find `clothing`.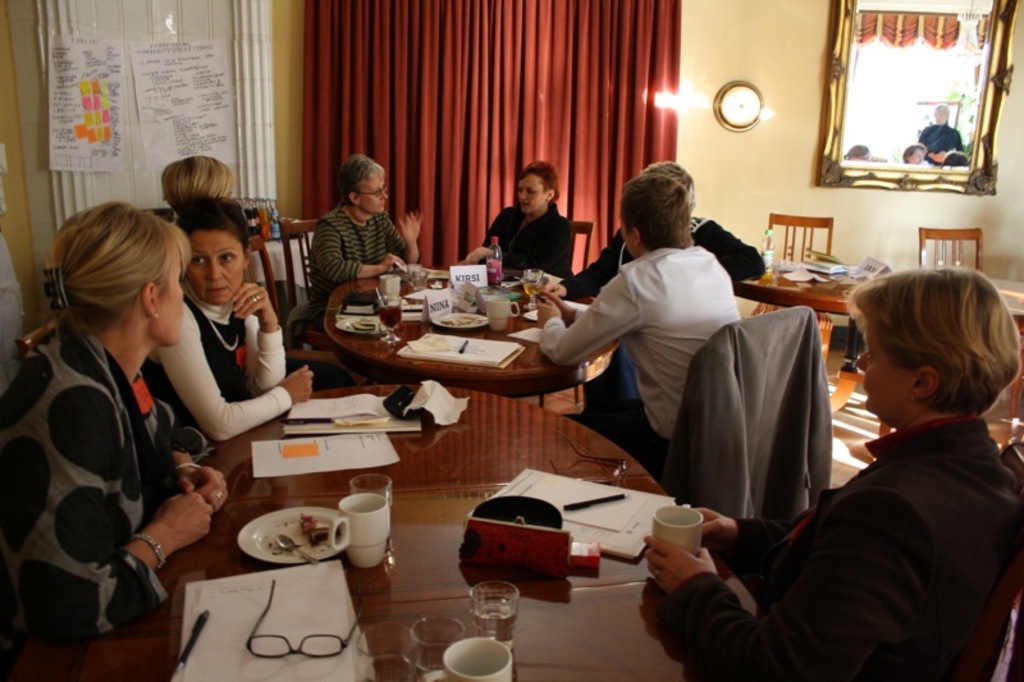
3/246/216/665.
